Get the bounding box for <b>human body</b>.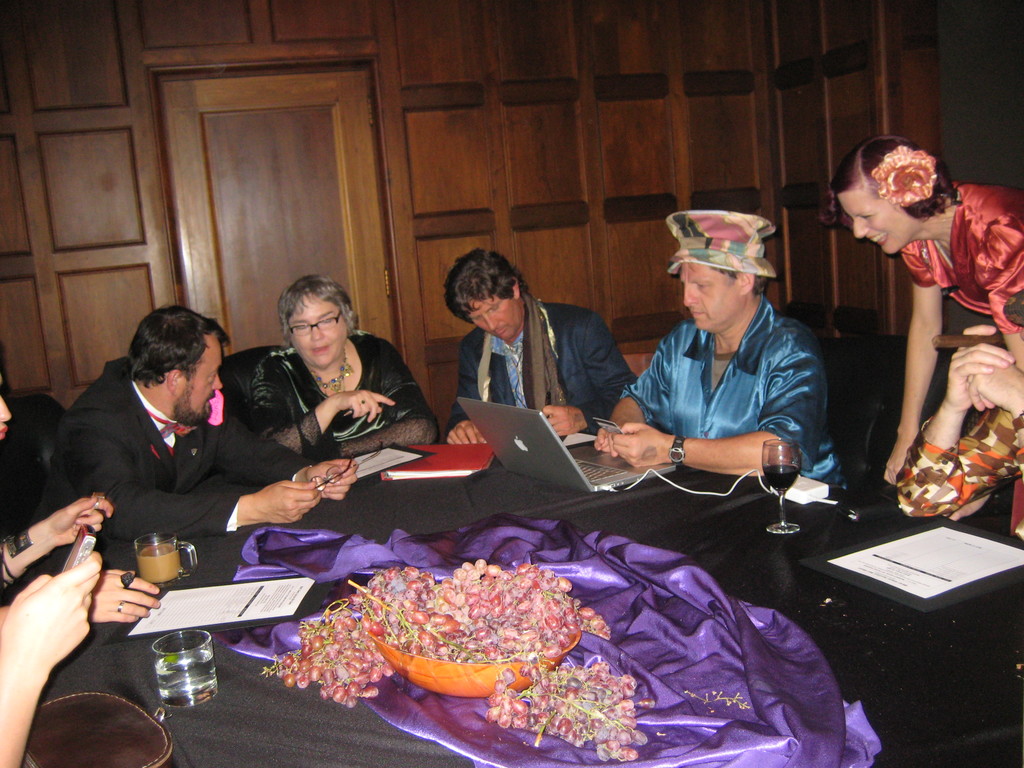
(442, 248, 636, 445).
